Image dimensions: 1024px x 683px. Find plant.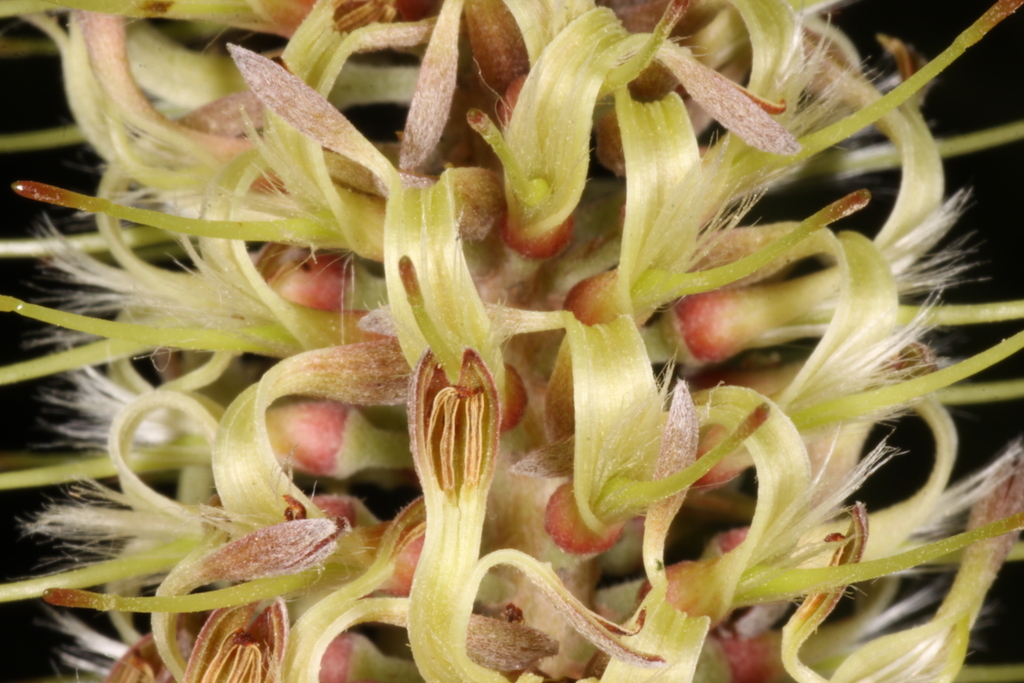
(0,0,1023,682).
